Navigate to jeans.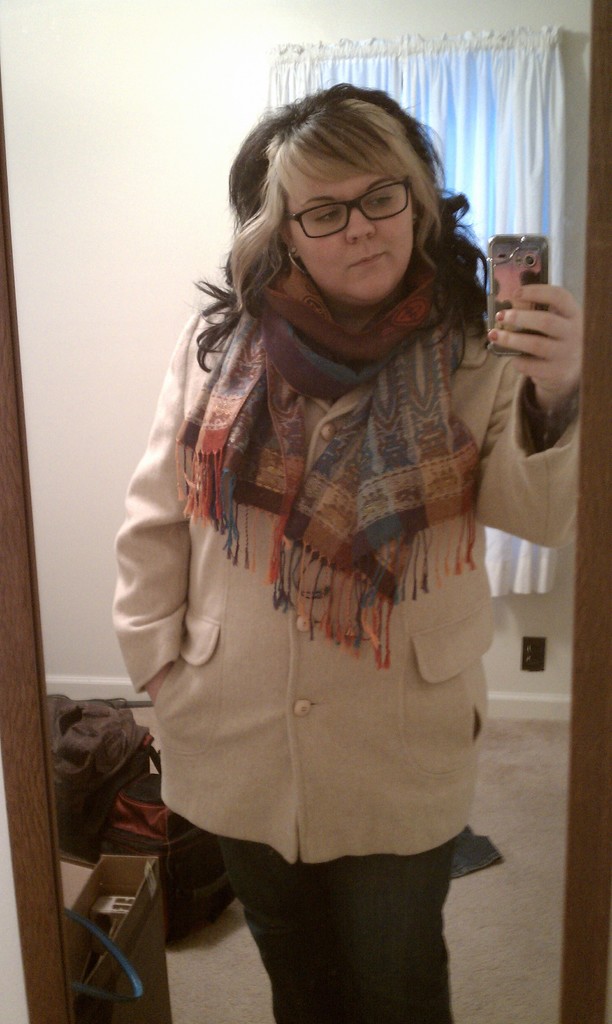
Navigation target: box(220, 844, 461, 1012).
